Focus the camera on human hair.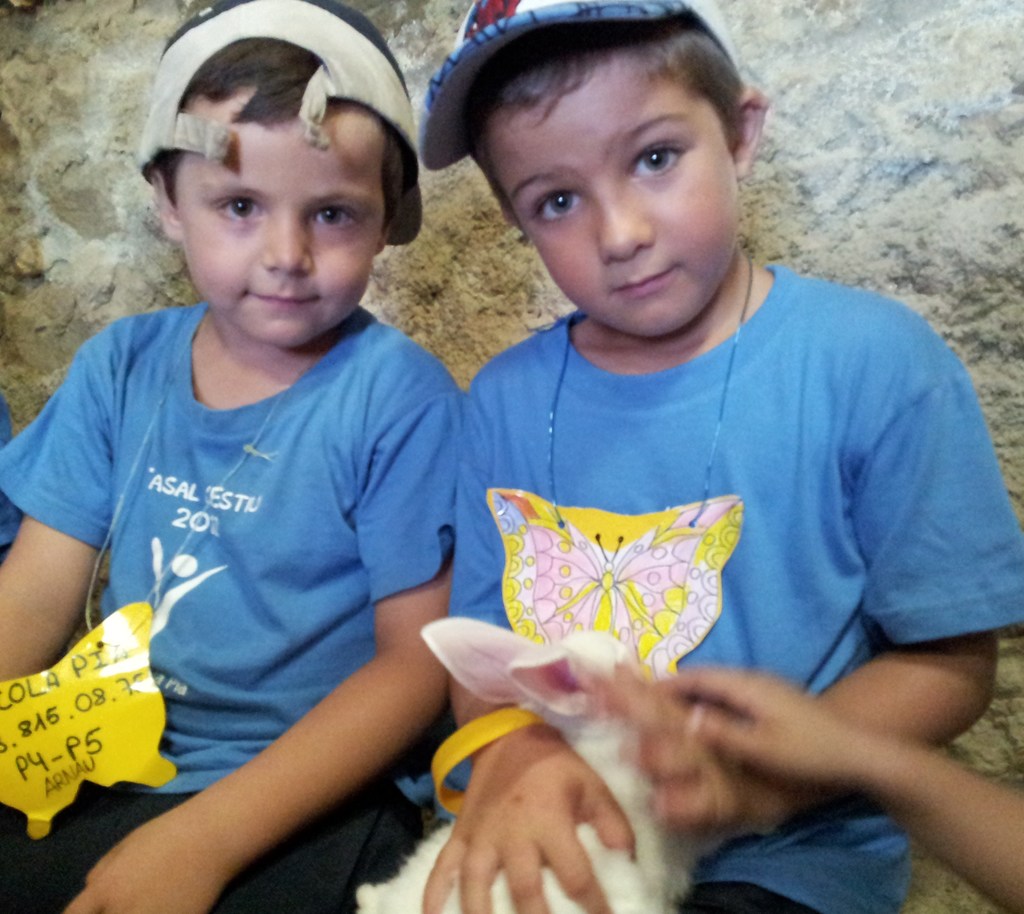
Focus region: x1=130 y1=38 x2=392 y2=255.
